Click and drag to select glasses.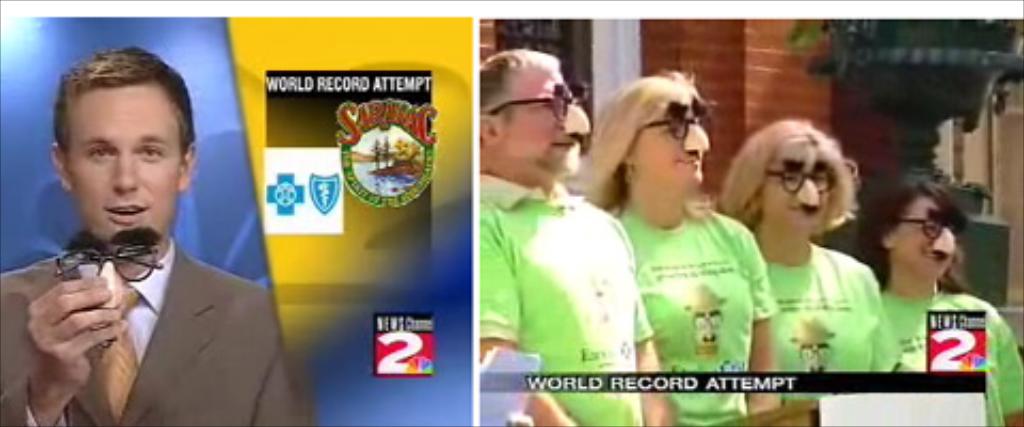
Selection: x1=640, y1=98, x2=704, y2=139.
